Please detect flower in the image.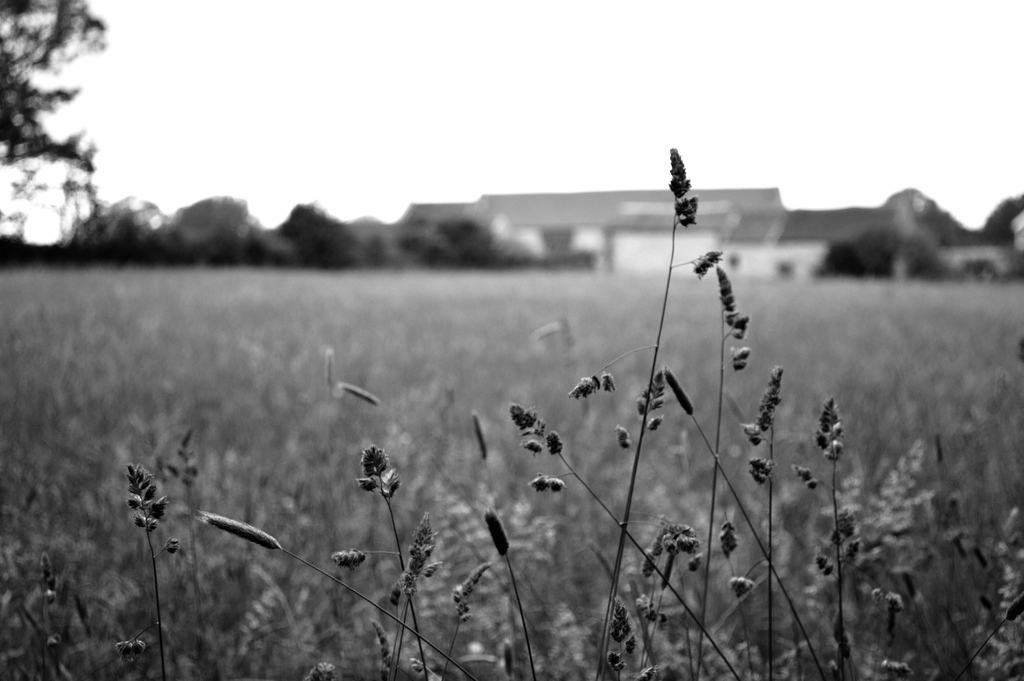
638,372,693,432.
